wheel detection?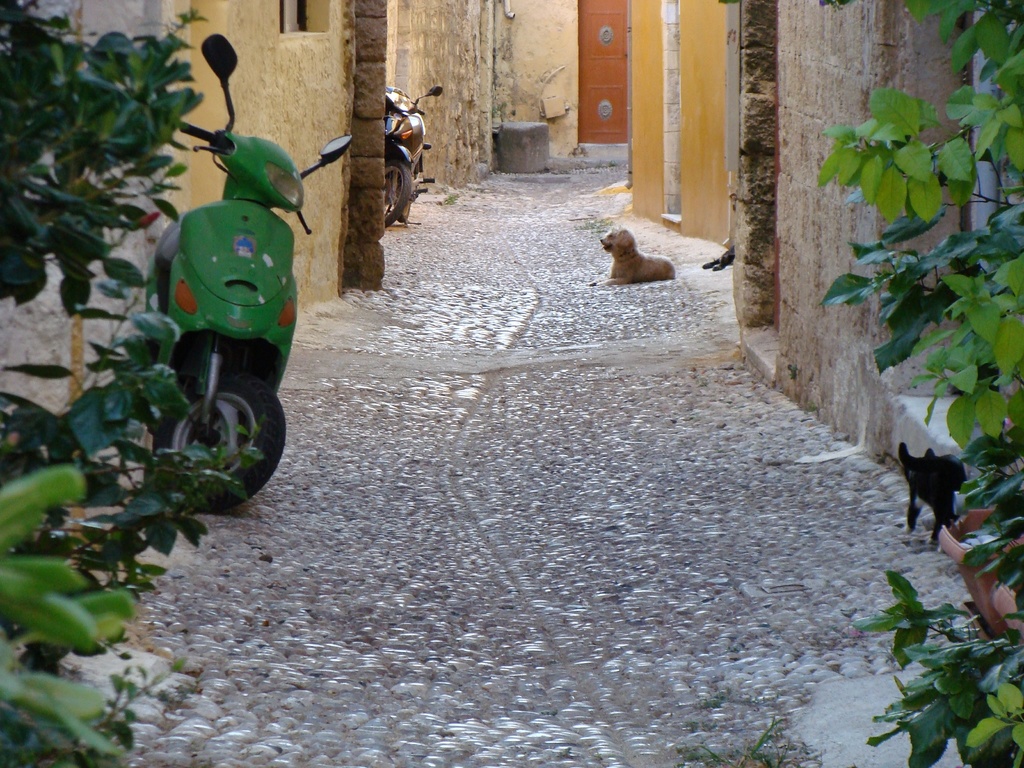
locate(384, 157, 412, 229)
